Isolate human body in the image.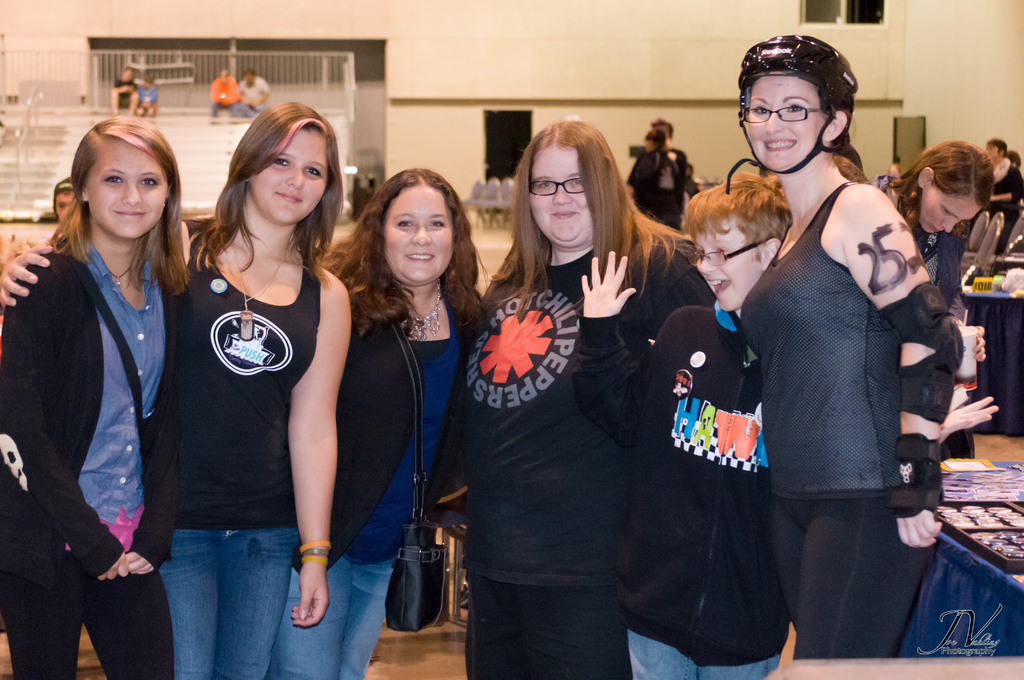
Isolated region: [x1=735, y1=34, x2=956, y2=658].
